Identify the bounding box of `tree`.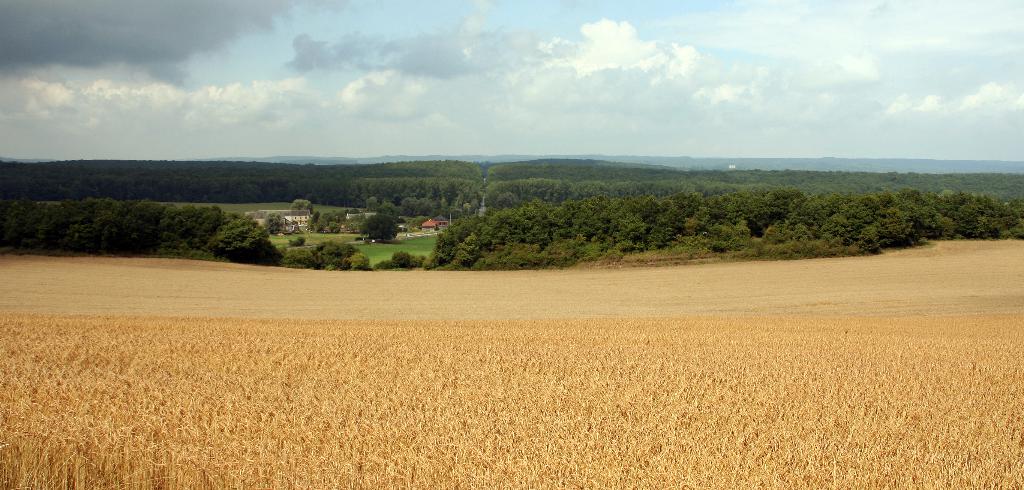
x1=431 y1=216 x2=505 y2=270.
